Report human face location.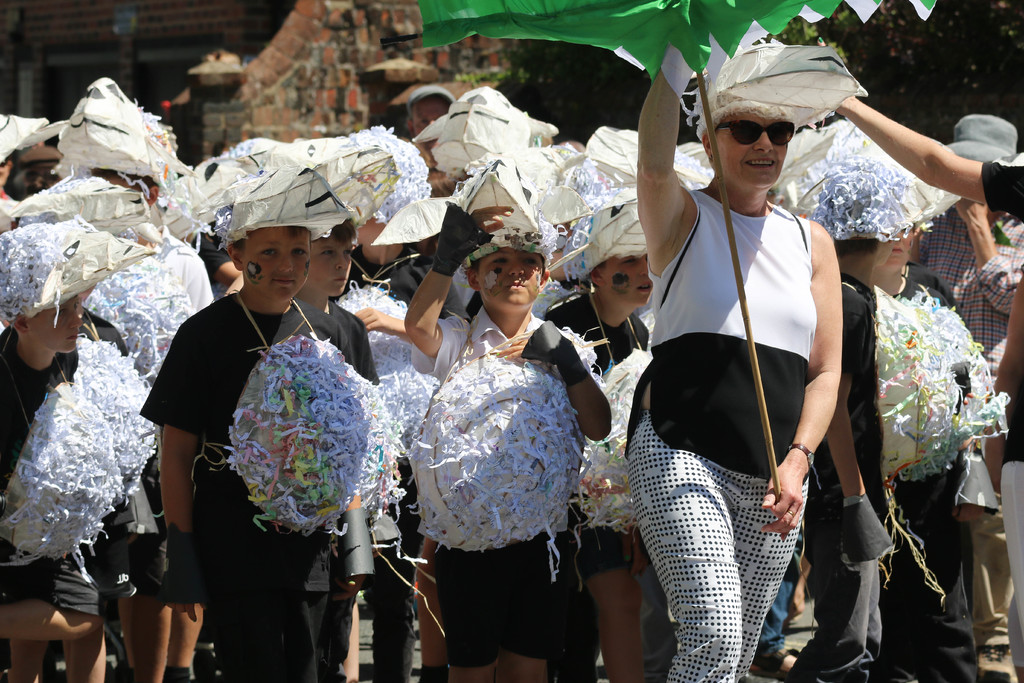
Report: <box>878,226,915,273</box>.
